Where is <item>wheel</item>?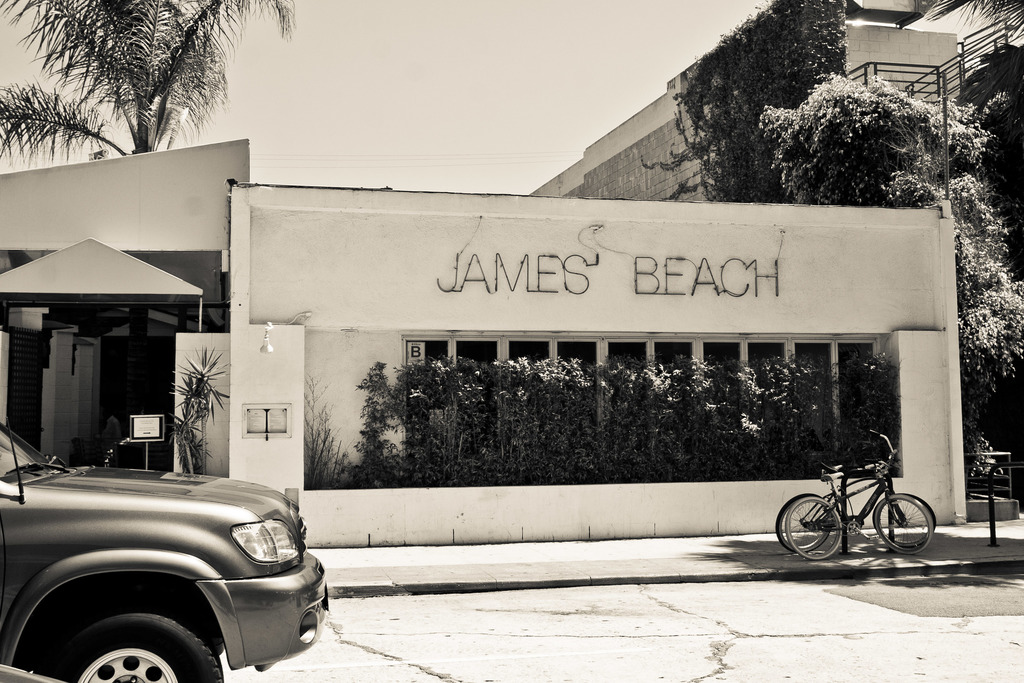
left=871, top=498, right=938, bottom=551.
